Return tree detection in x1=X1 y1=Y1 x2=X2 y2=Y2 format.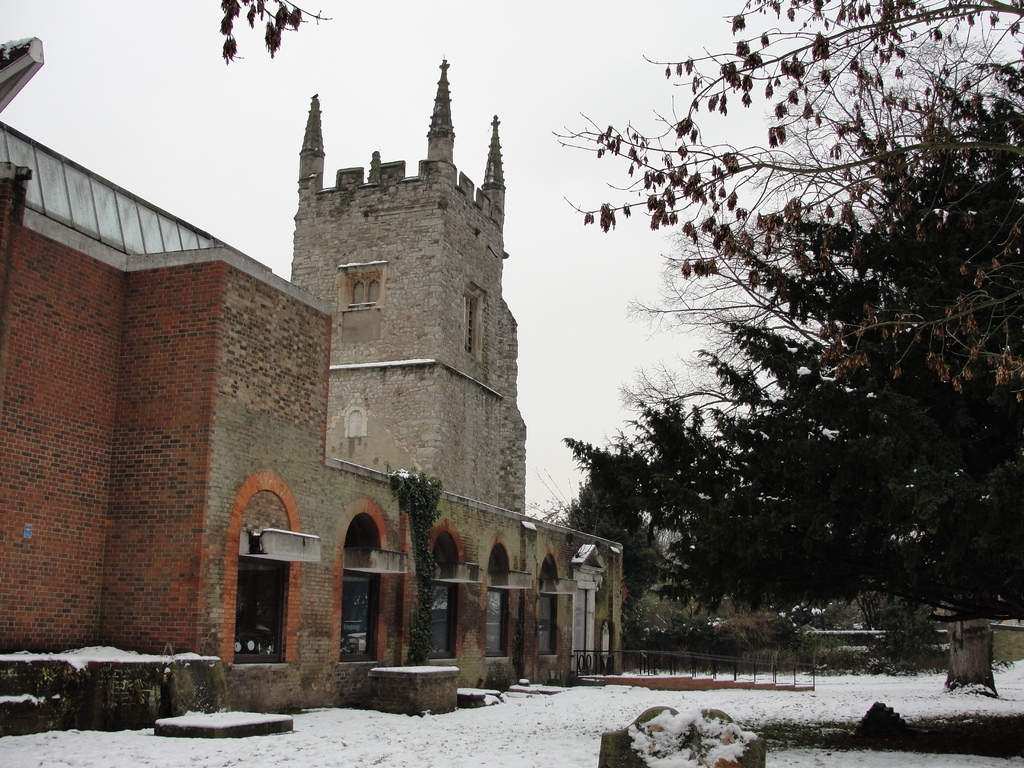
x1=532 y1=470 x2=694 y2=636.
